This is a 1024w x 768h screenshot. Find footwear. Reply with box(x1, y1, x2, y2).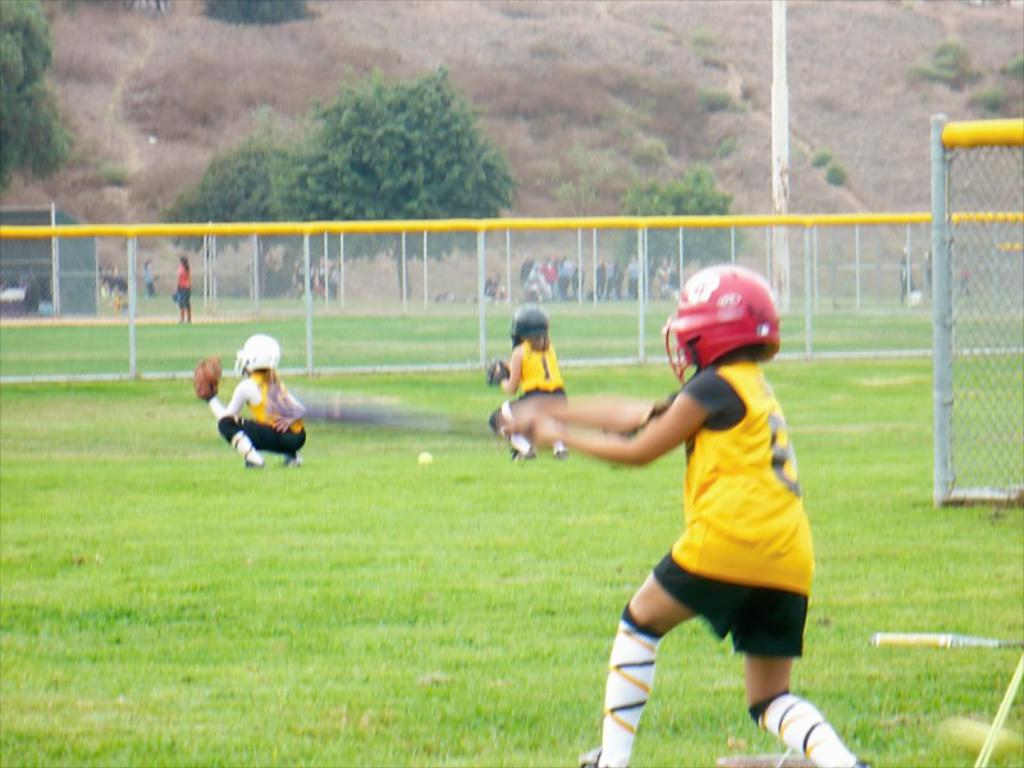
box(572, 745, 603, 767).
